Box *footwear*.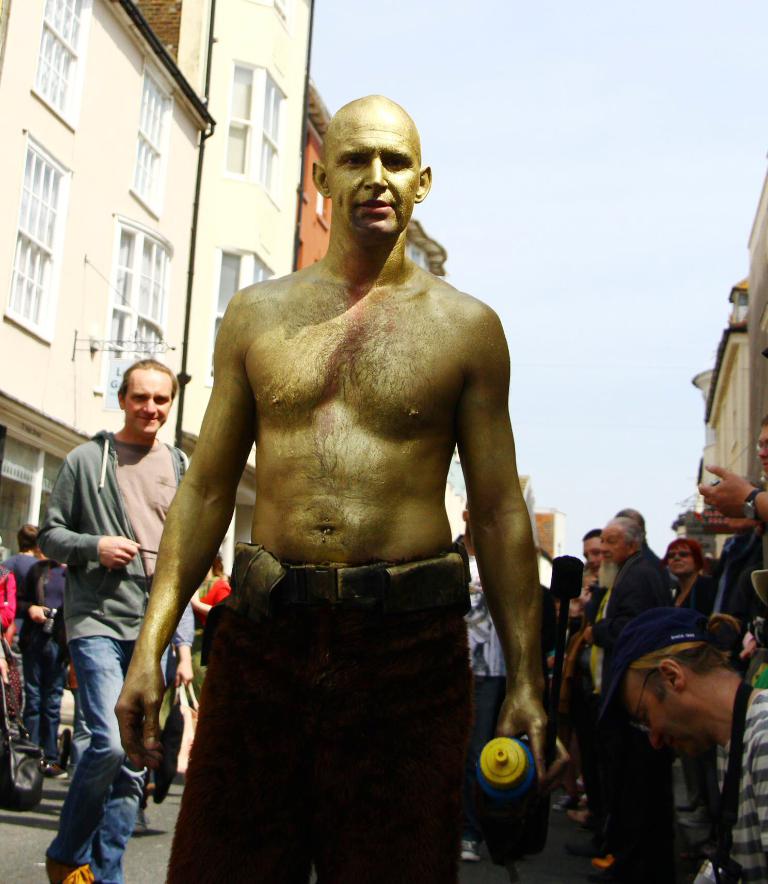
130, 812, 151, 837.
